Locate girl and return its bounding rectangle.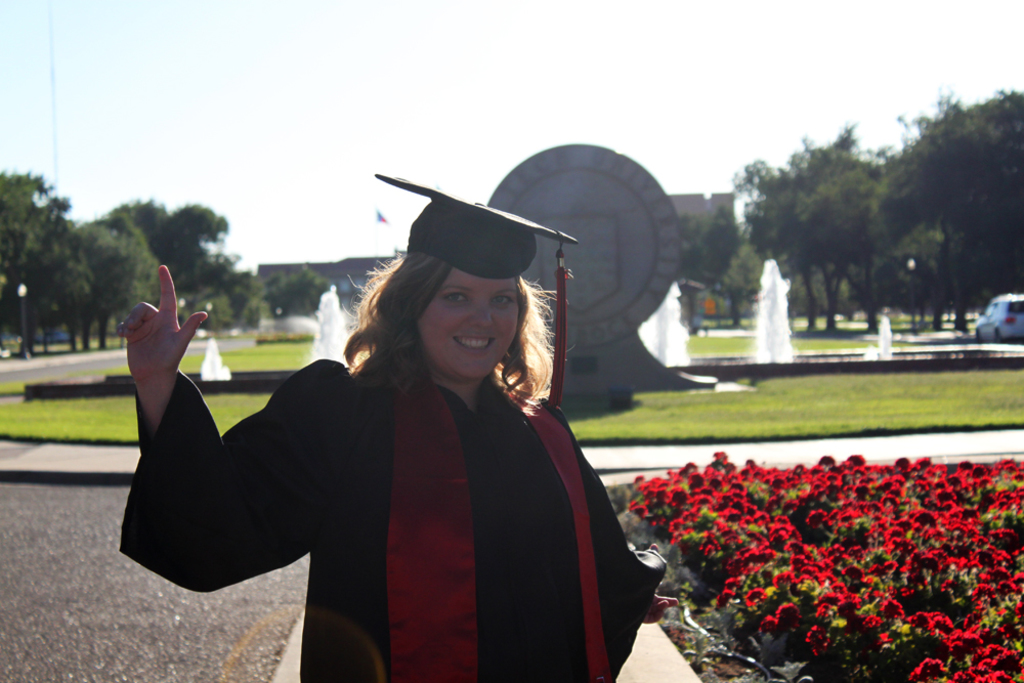
[113, 167, 685, 682].
